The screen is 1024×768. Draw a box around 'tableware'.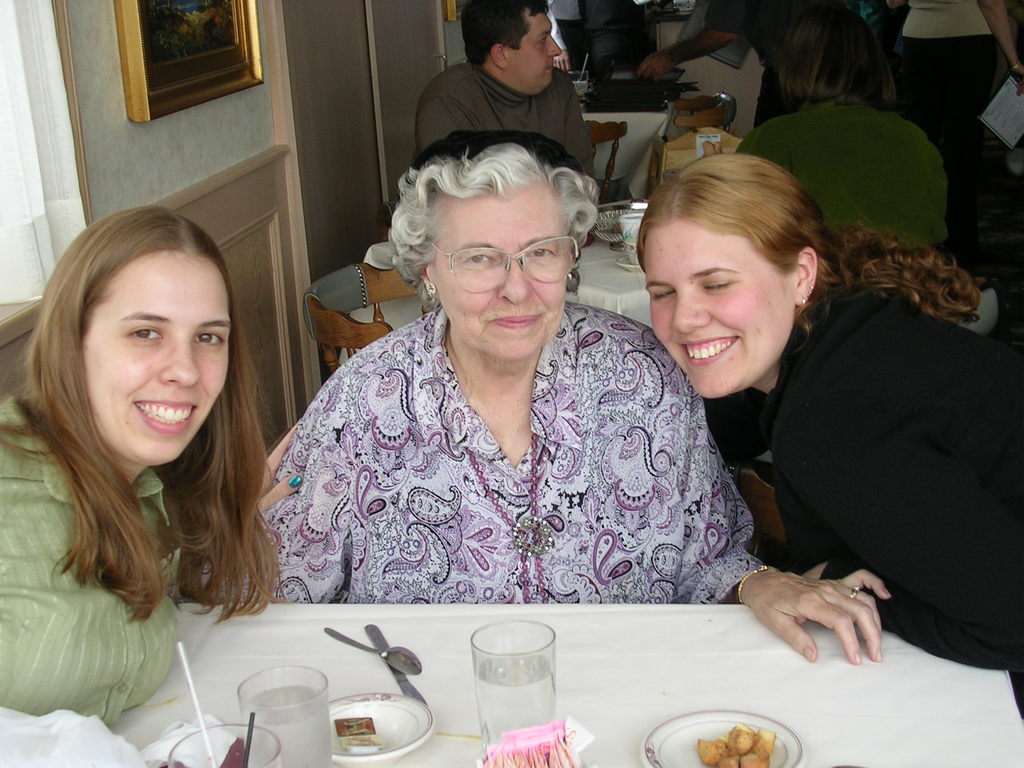
236 663 337 767.
